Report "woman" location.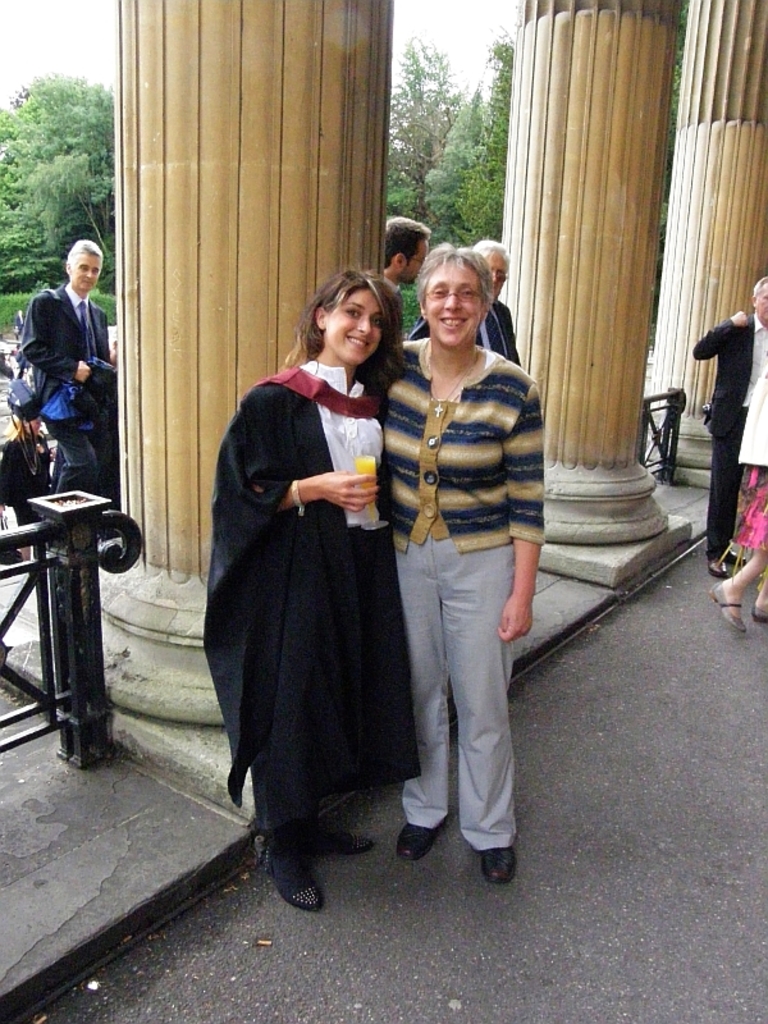
Report: pyautogui.locateOnScreen(708, 346, 767, 628).
